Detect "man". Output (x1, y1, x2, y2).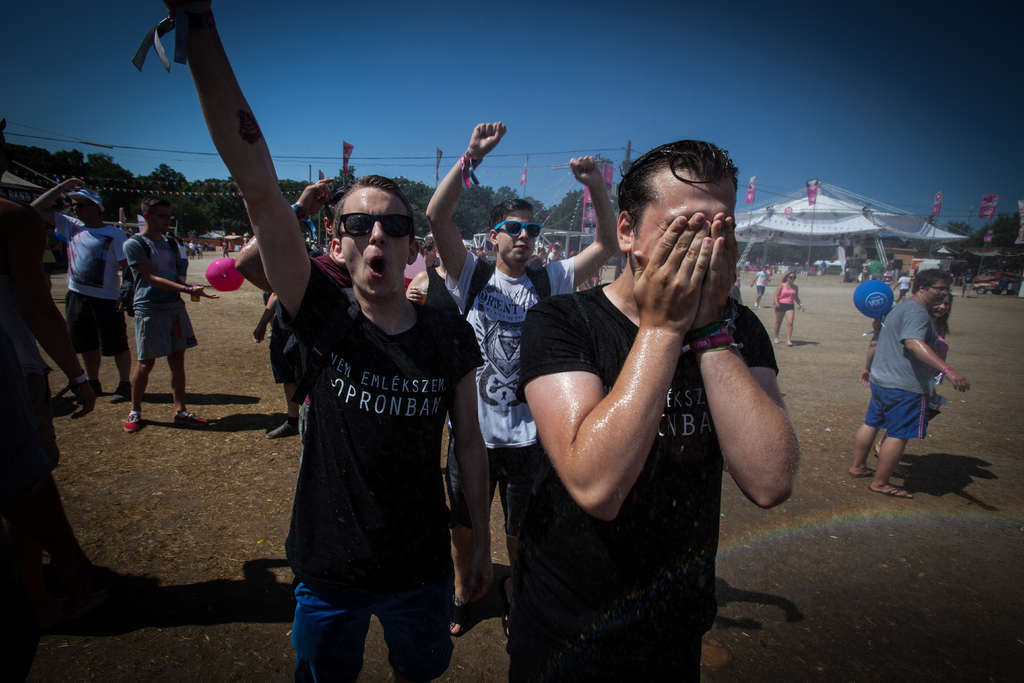
(513, 138, 794, 682).
